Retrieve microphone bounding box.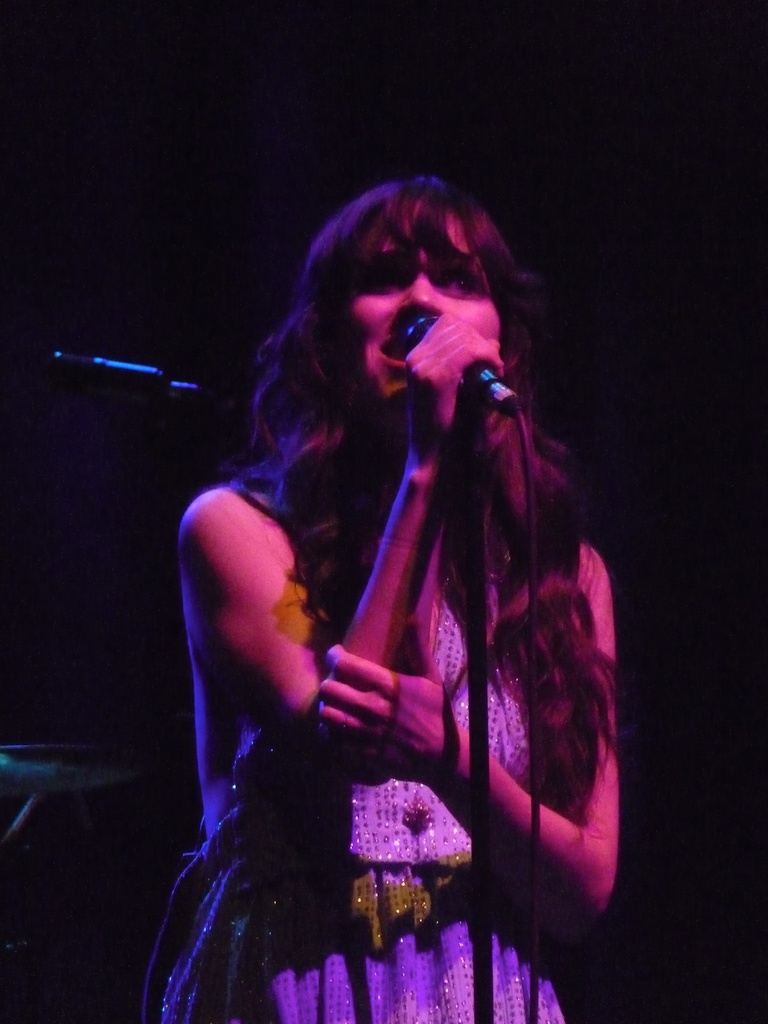
Bounding box: (left=374, top=297, right=516, bottom=431).
